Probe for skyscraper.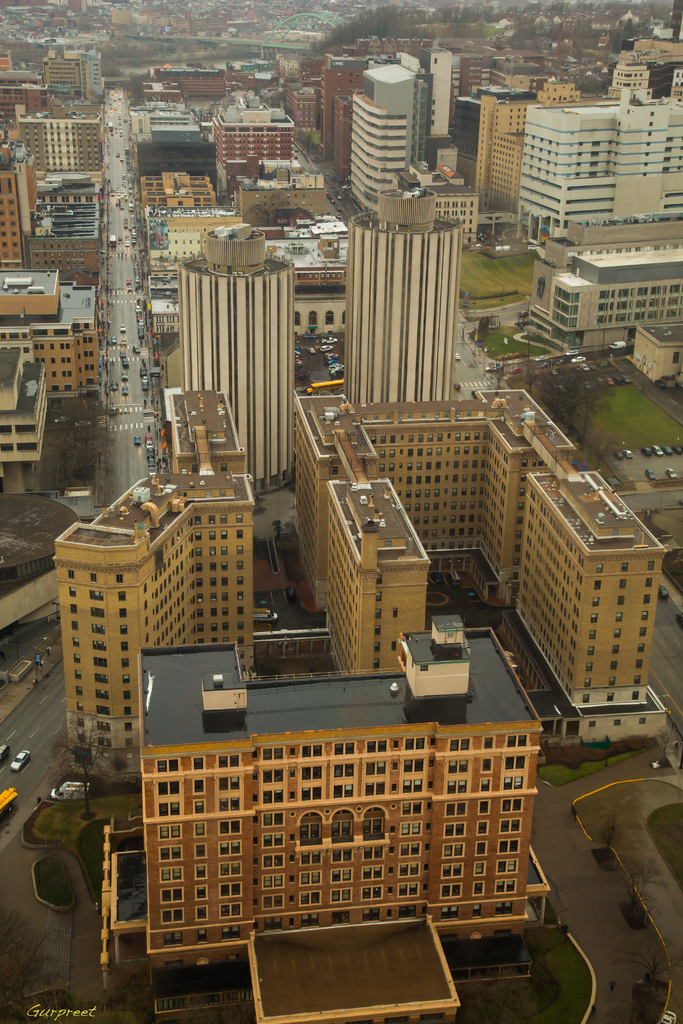
Probe result: [278,395,661,746].
